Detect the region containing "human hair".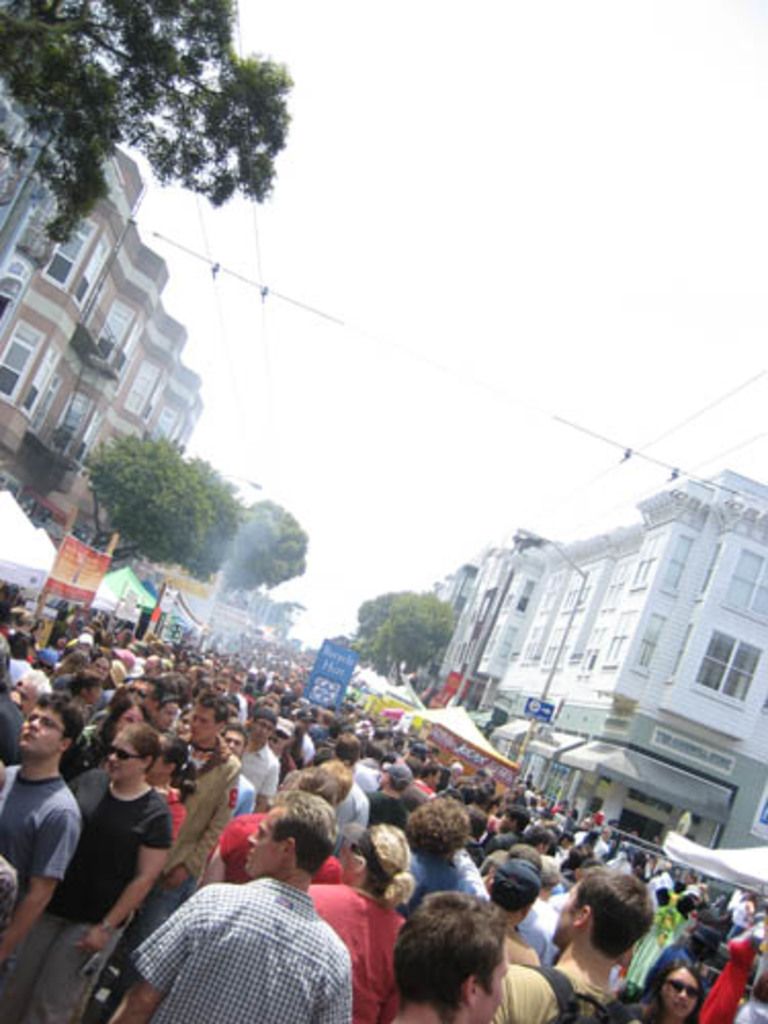
[37,688,78,743].
